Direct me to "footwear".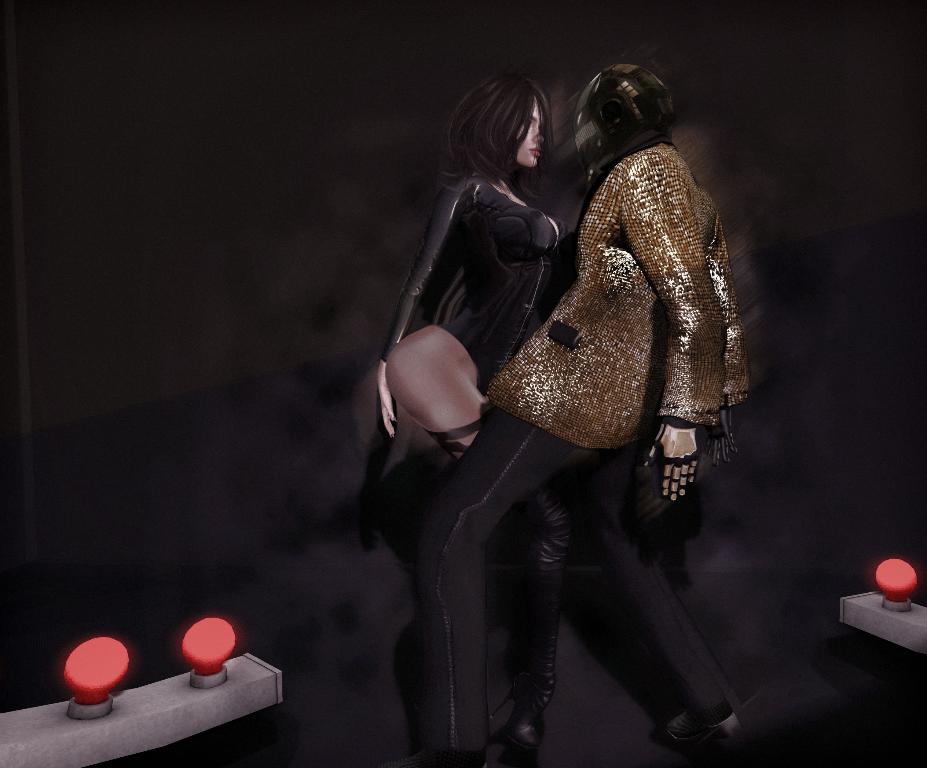
Direction: pyautogui.locateOnScreen(661, 712, 740, 744).
